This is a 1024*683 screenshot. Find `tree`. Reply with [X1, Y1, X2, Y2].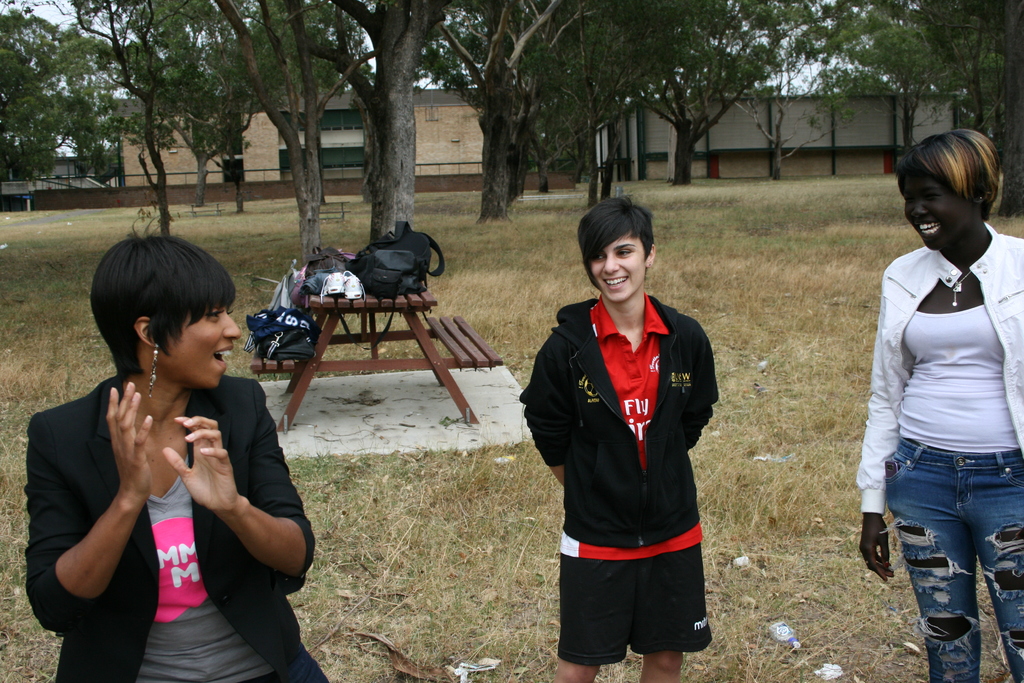
[413, 0, 582, 237].
